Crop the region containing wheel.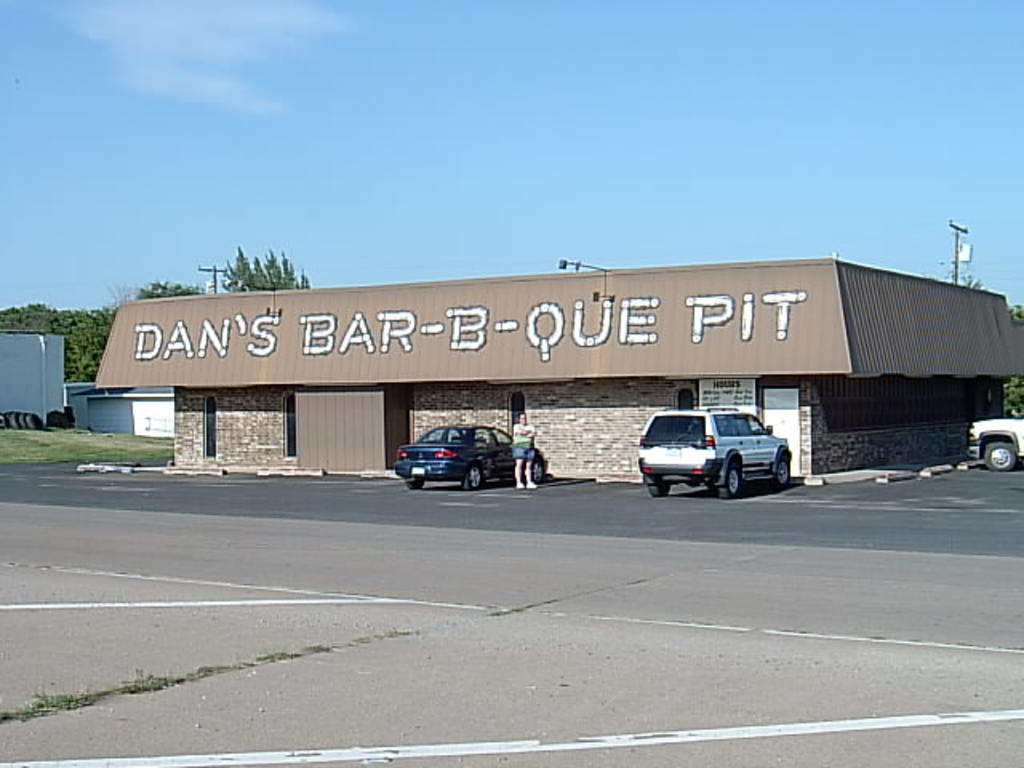
Crop region: region(536, 459, 544, 478).
